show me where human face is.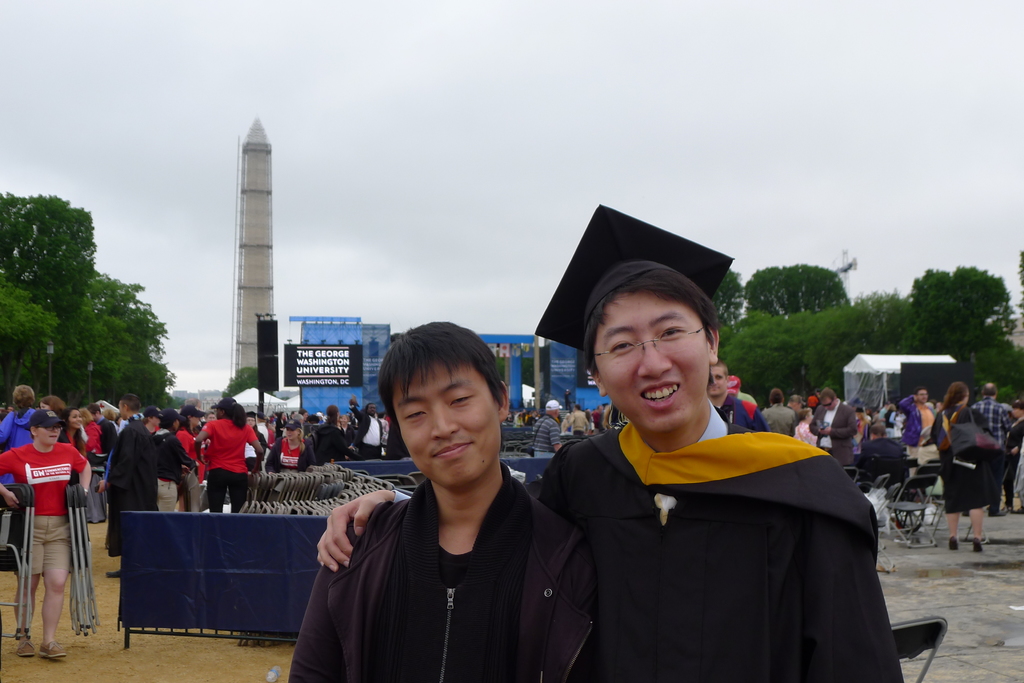
human face is at rect(398, 368, 509, 487).
